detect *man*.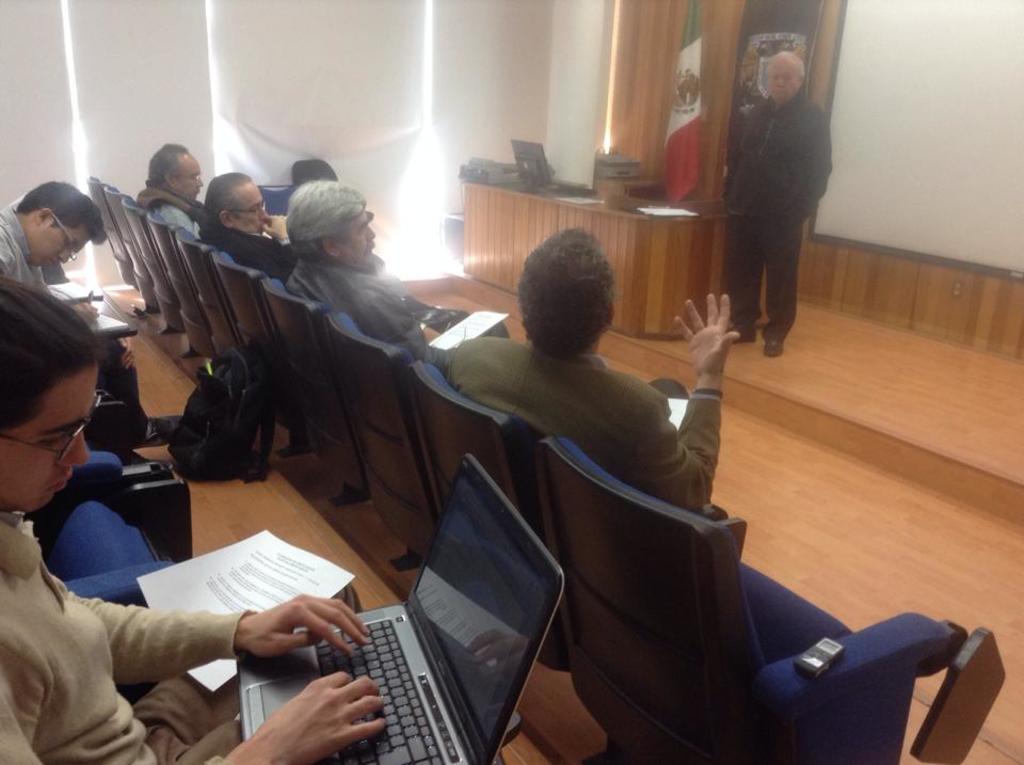
Detected at <region>0, 271, 397, 764</region>.
